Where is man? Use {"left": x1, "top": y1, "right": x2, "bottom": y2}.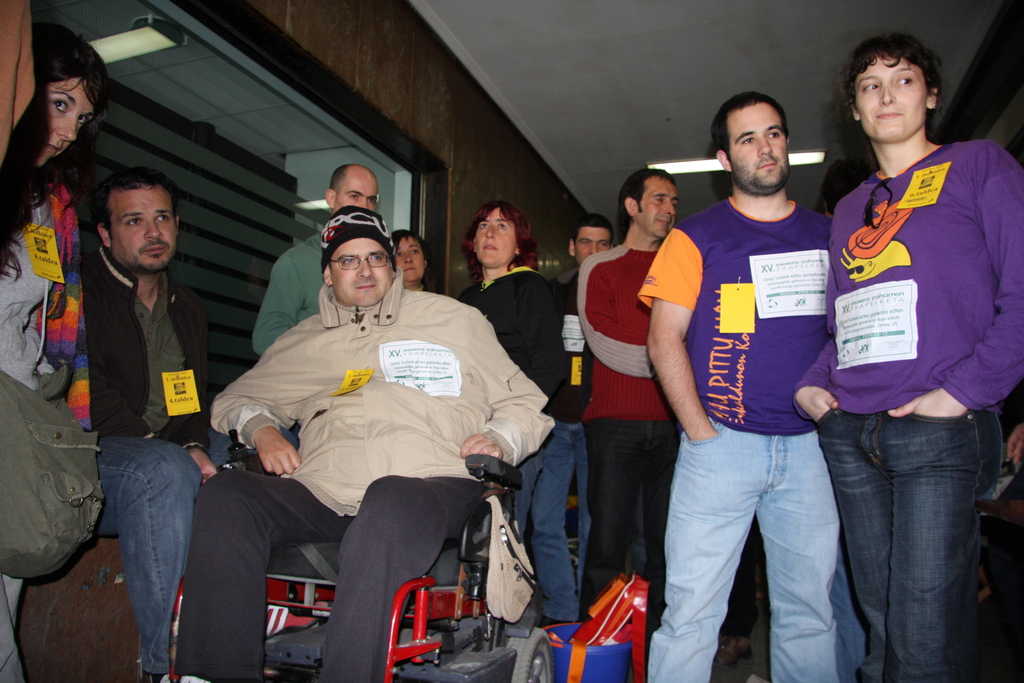
{"left": 637, "top": 93, "right": 829, "bottom": 682}.
